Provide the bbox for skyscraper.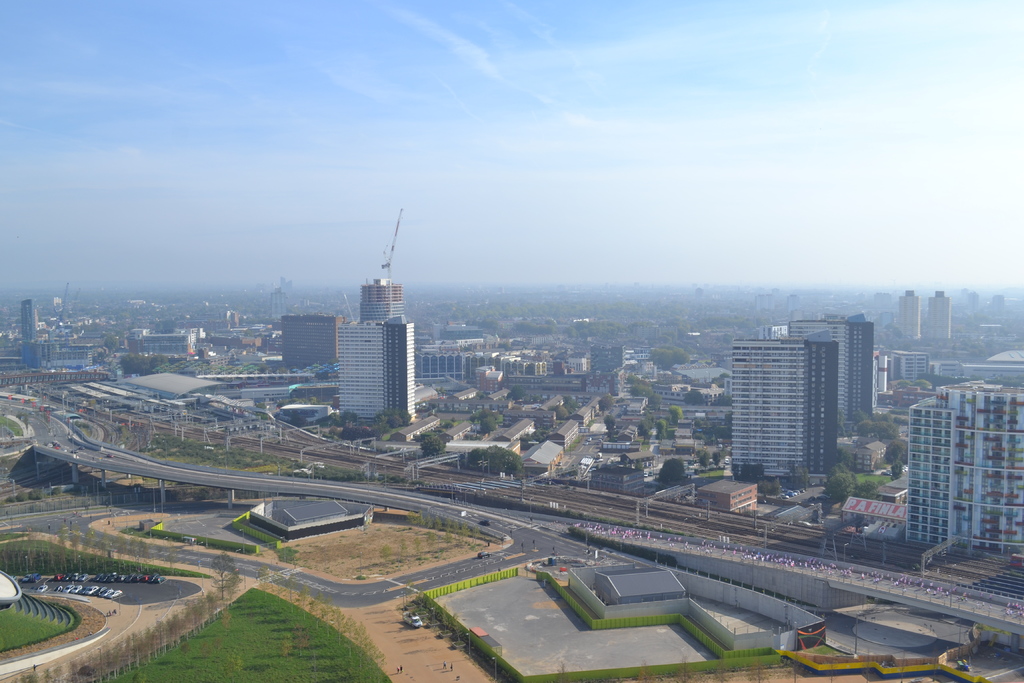
(931,292,954,336).
